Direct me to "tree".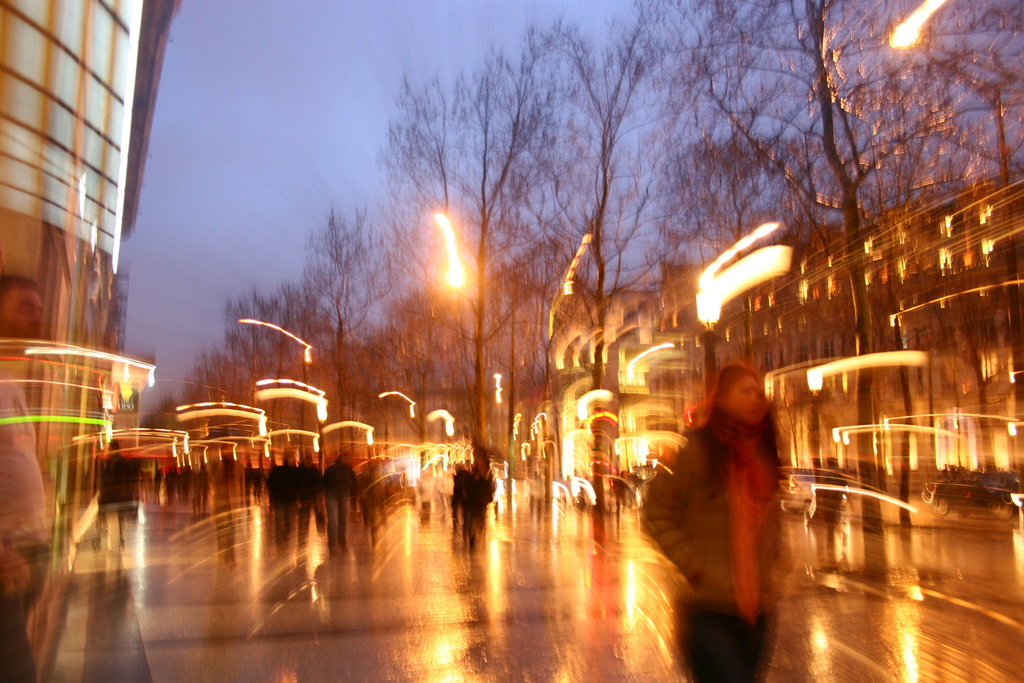
Direction: {"x1": 529, "y1": 4, "x2": 666, "y2": 509}.
